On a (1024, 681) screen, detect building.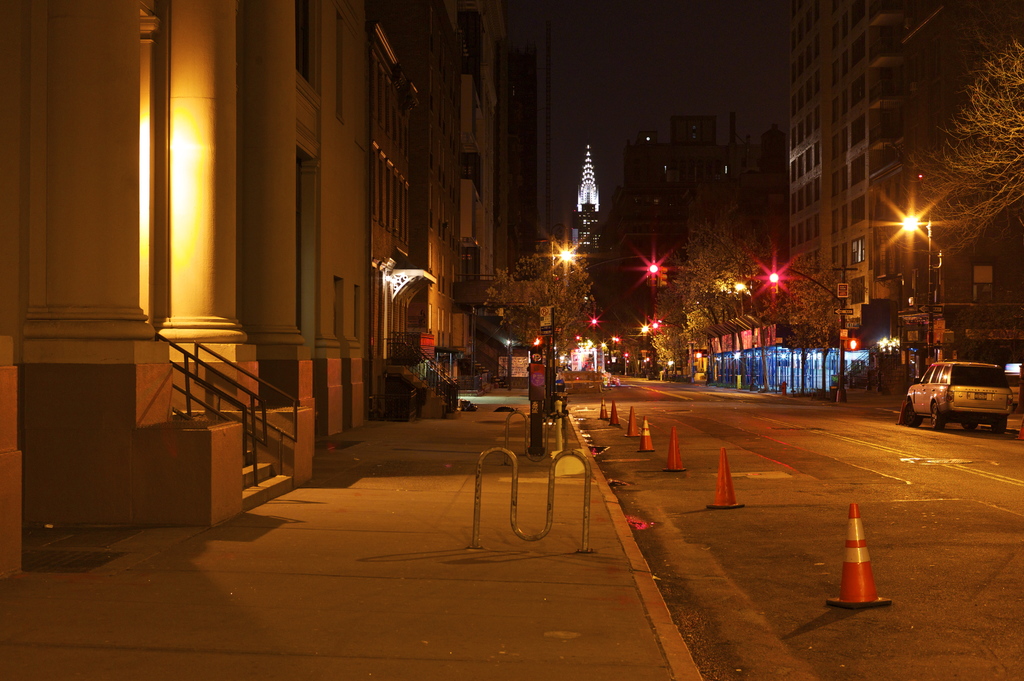
[780, 0, 924, 347].
